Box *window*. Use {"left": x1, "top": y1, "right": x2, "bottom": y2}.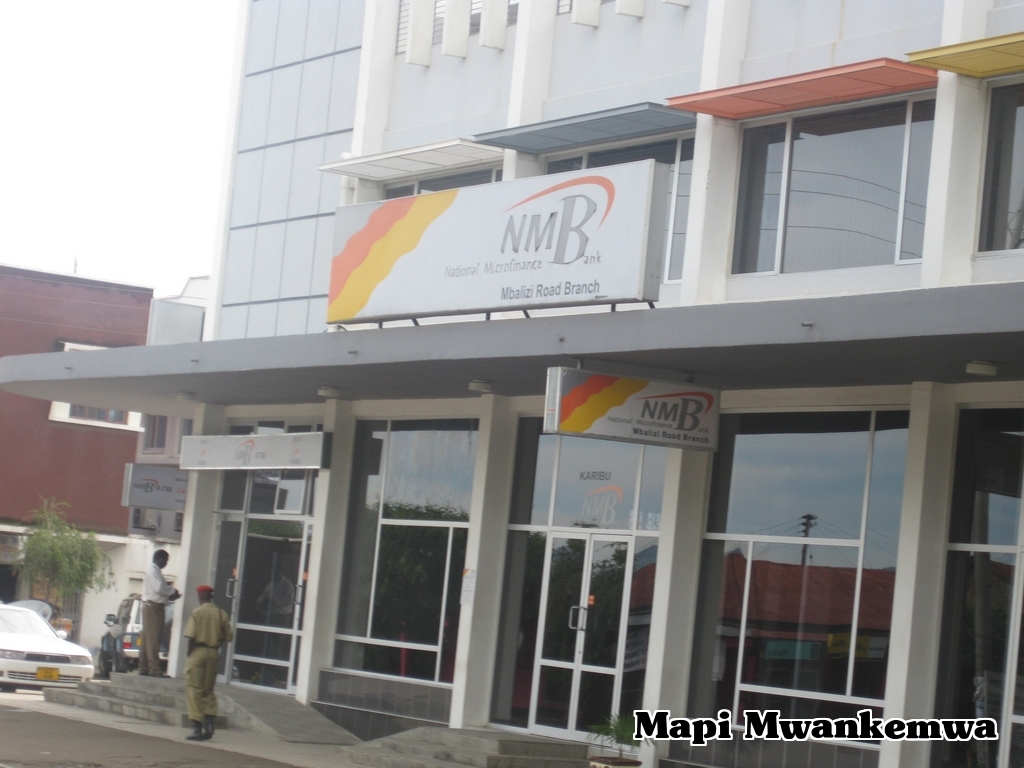
{"left": 48, "top": 335, "right": 148, "bottom": 432}.
